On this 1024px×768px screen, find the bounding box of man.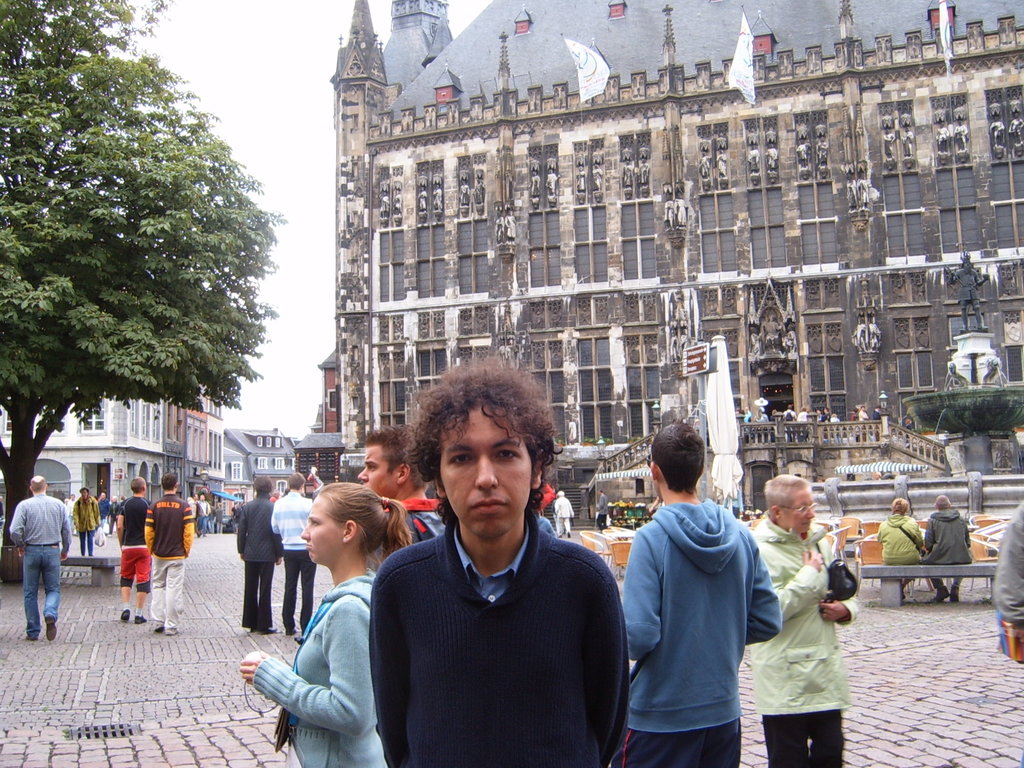
Bounding box: 595 485 609 532.
